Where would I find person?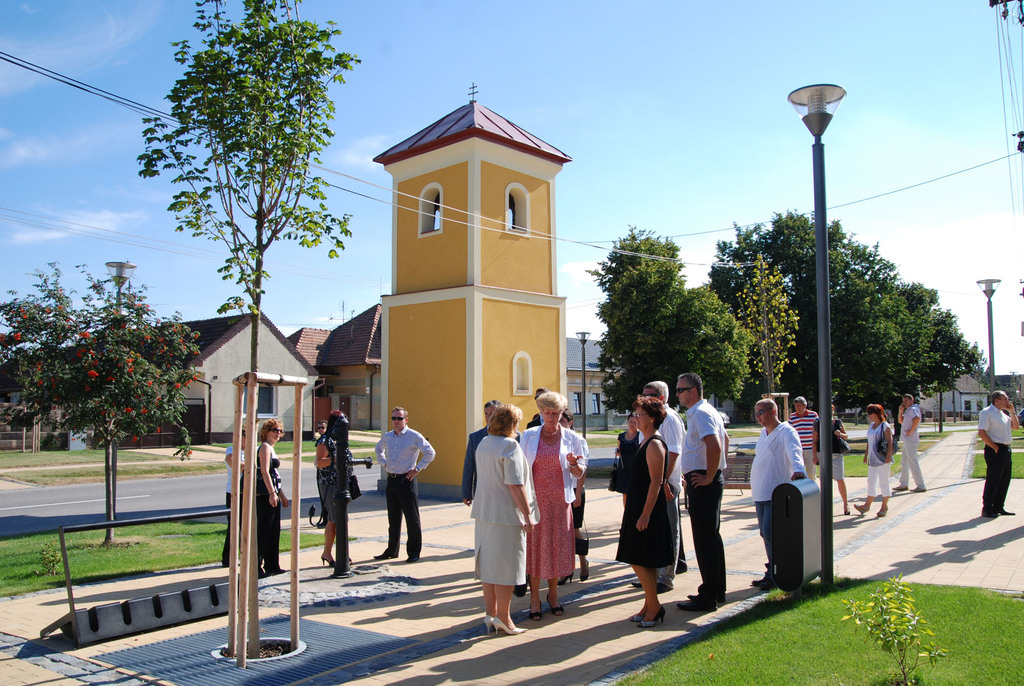
At (x1=893, y1=390, x2=927, y2=490).
